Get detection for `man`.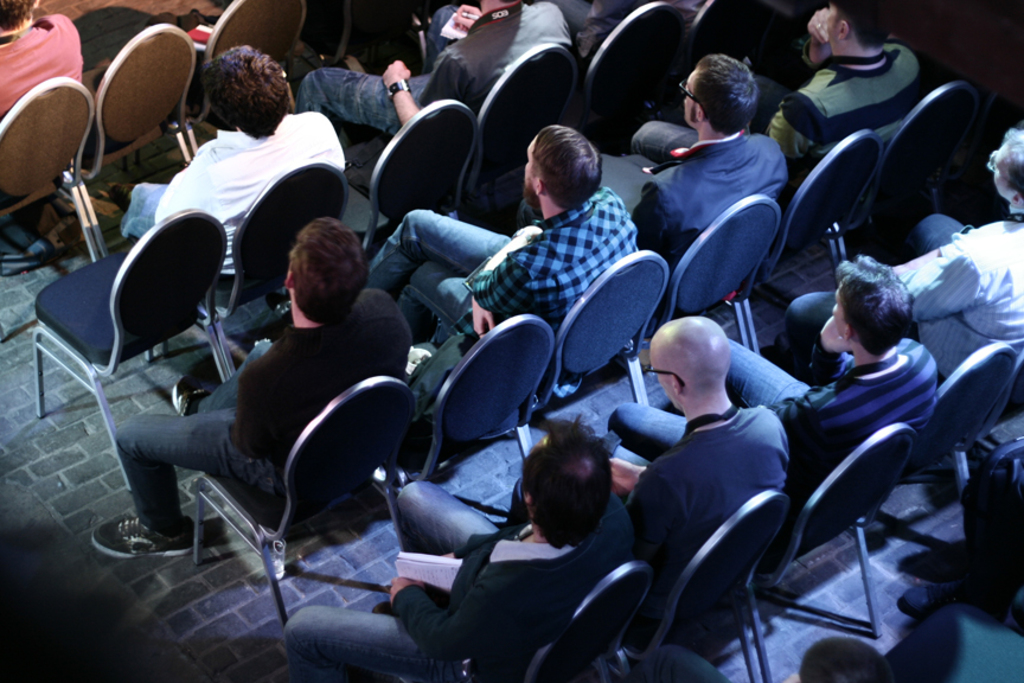
Detection: 360/116/667/339.
